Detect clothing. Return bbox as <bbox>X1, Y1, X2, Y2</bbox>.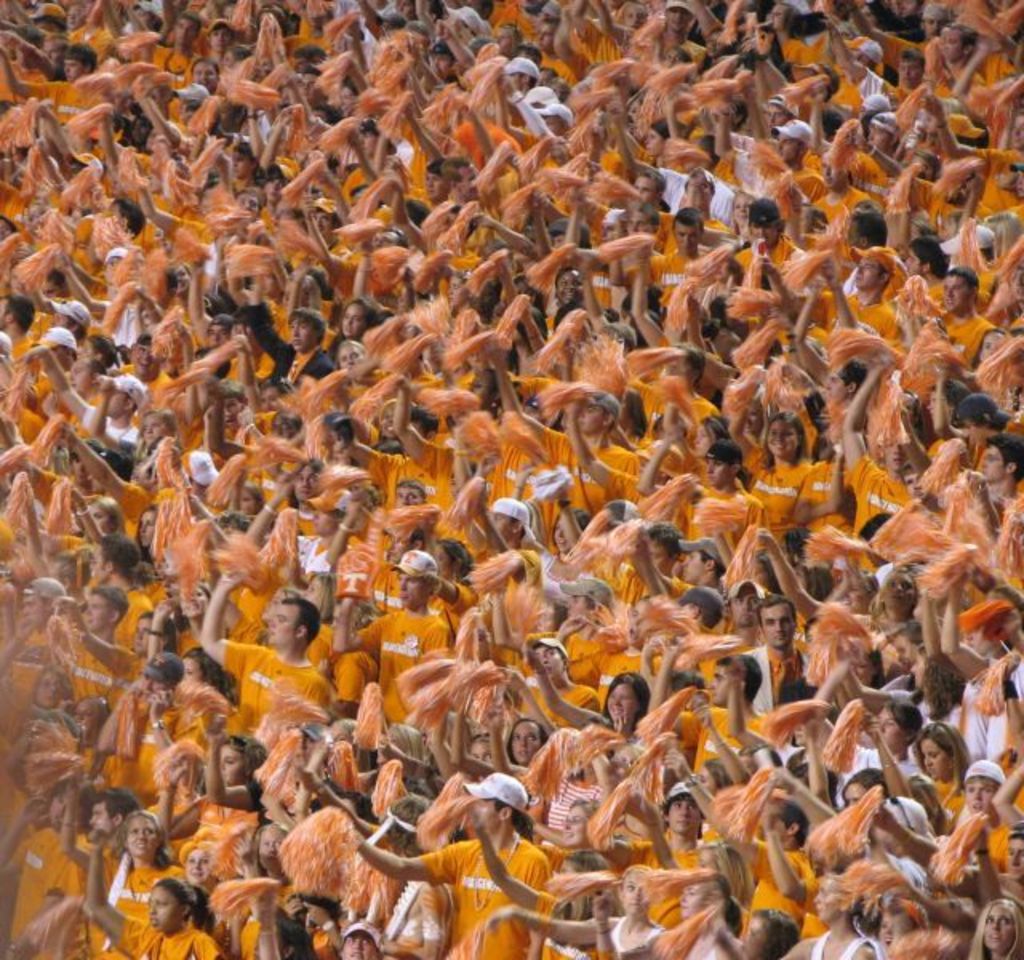
<bbox>637, 246, 723, 304</bbox>.
